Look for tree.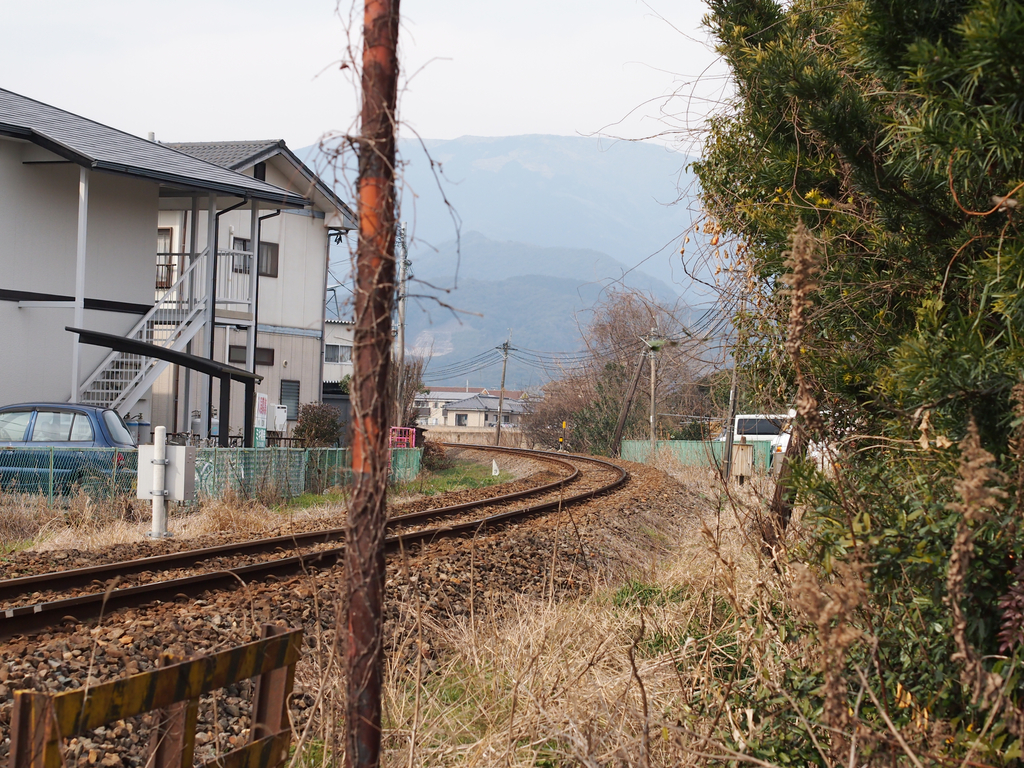
Found: x1=342, y1=351, x2=432, y2=429.
